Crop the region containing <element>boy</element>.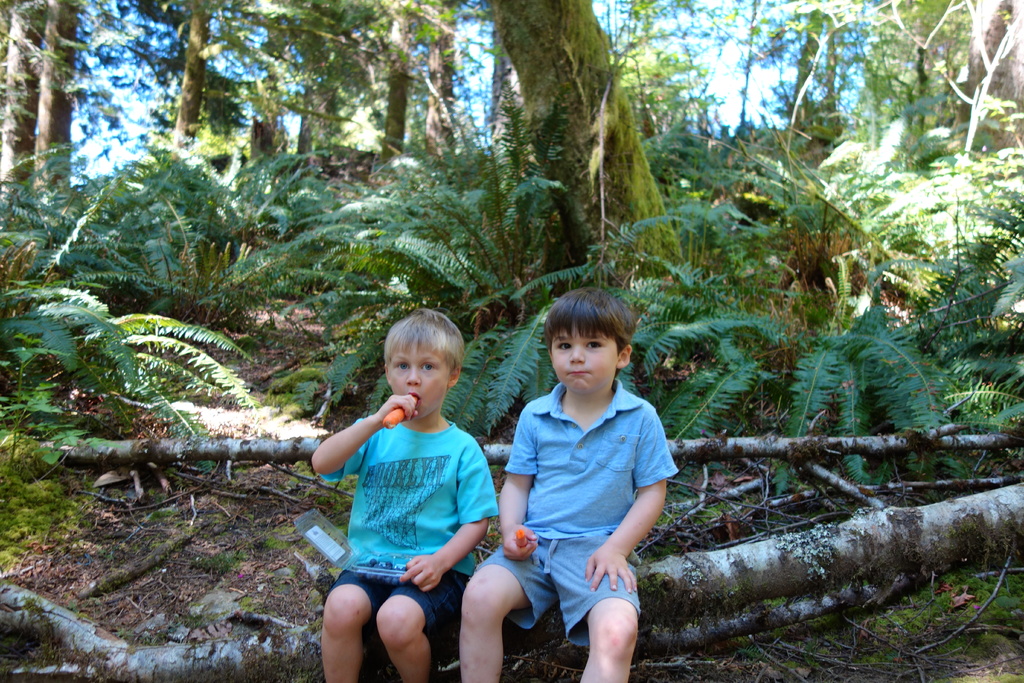
Crop region: (x1=311, y1=309, x2=500, y2=682).
